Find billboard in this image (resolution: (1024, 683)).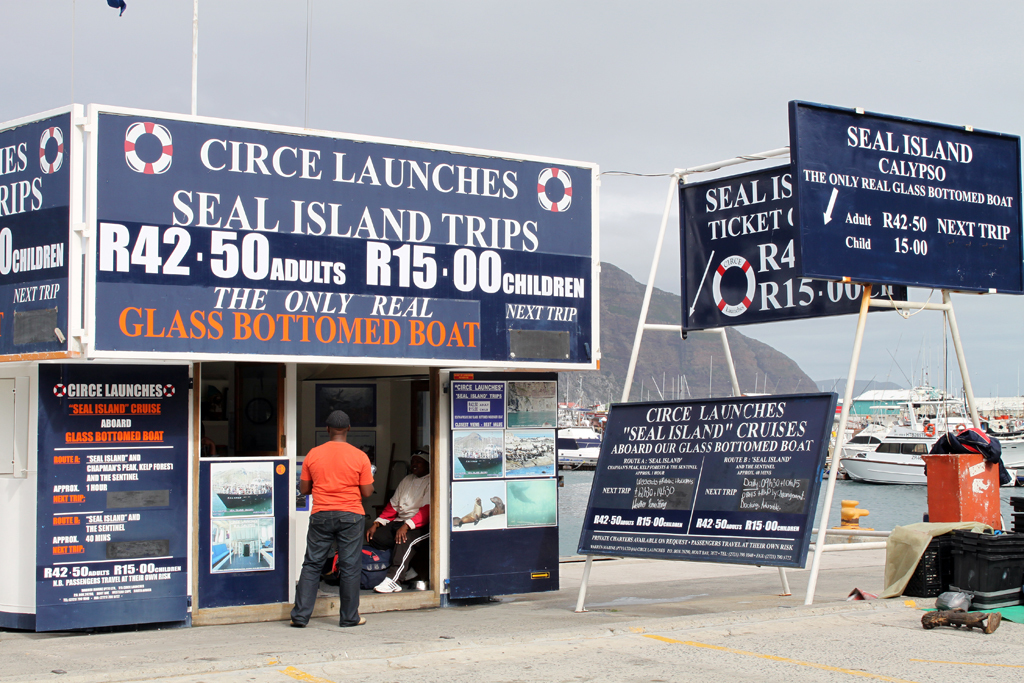
578, 399, 841, 561.
